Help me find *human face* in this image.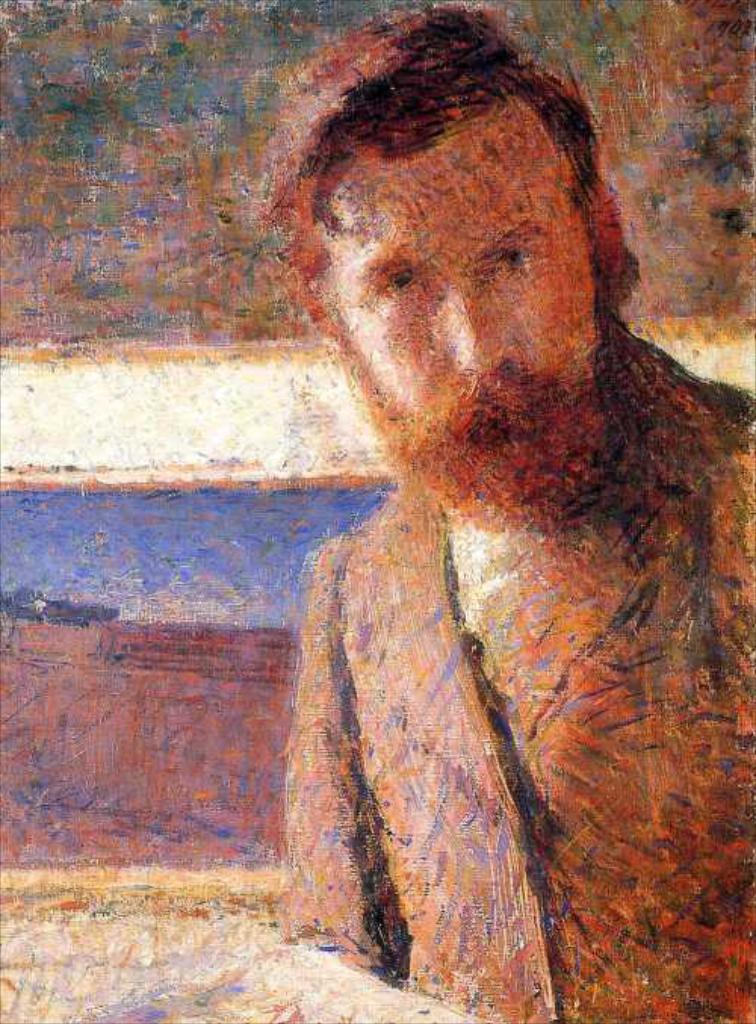
Found it: bbox(330, 83, 593, 529).
